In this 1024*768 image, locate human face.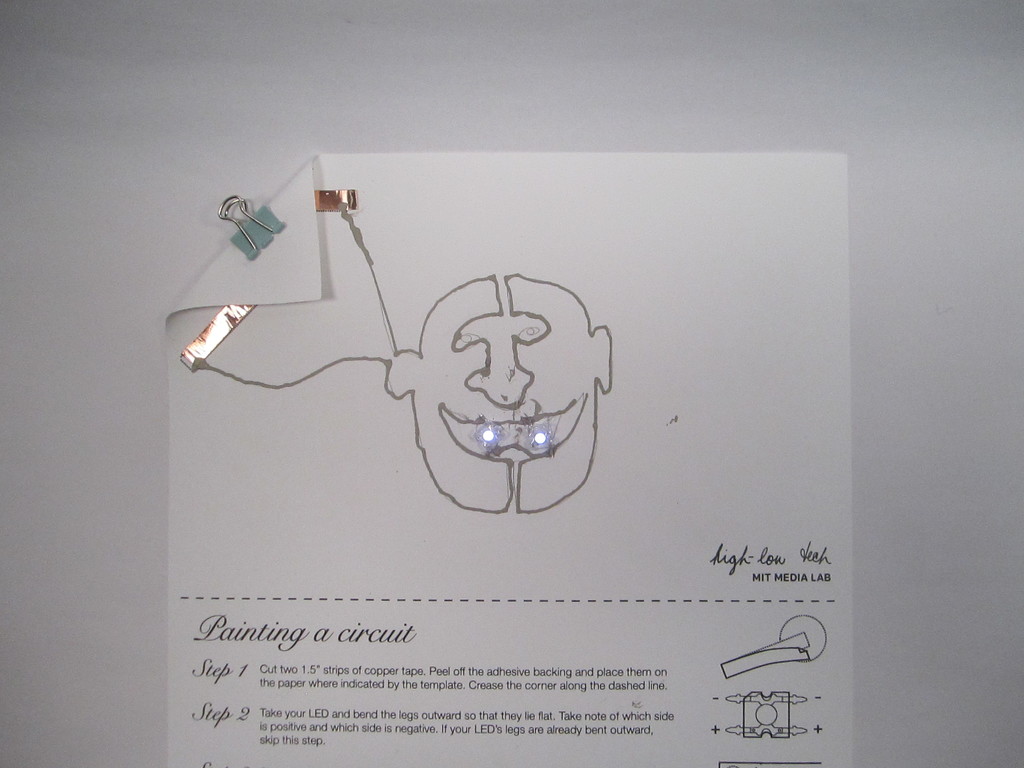
Bounding box: x1=423 y1=271 x2=596 y2=513.
